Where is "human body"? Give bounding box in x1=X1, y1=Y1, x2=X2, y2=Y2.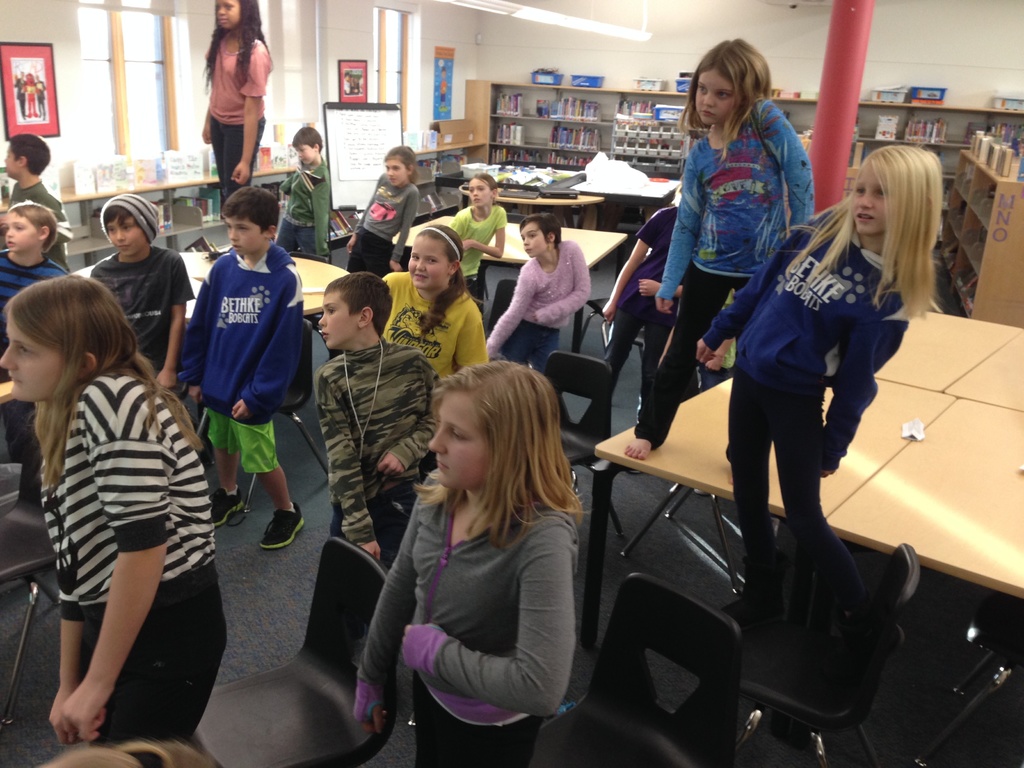
x1=693, y1=204, x2=914, y2=658.
